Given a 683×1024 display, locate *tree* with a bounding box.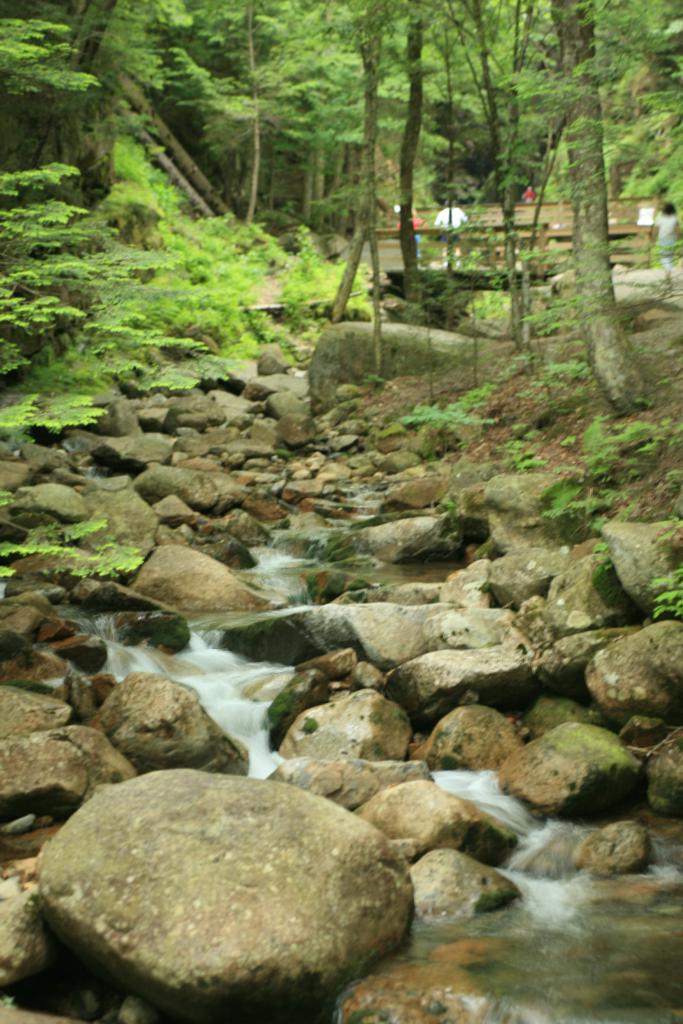
Located: [0, 0, 682, 446].
